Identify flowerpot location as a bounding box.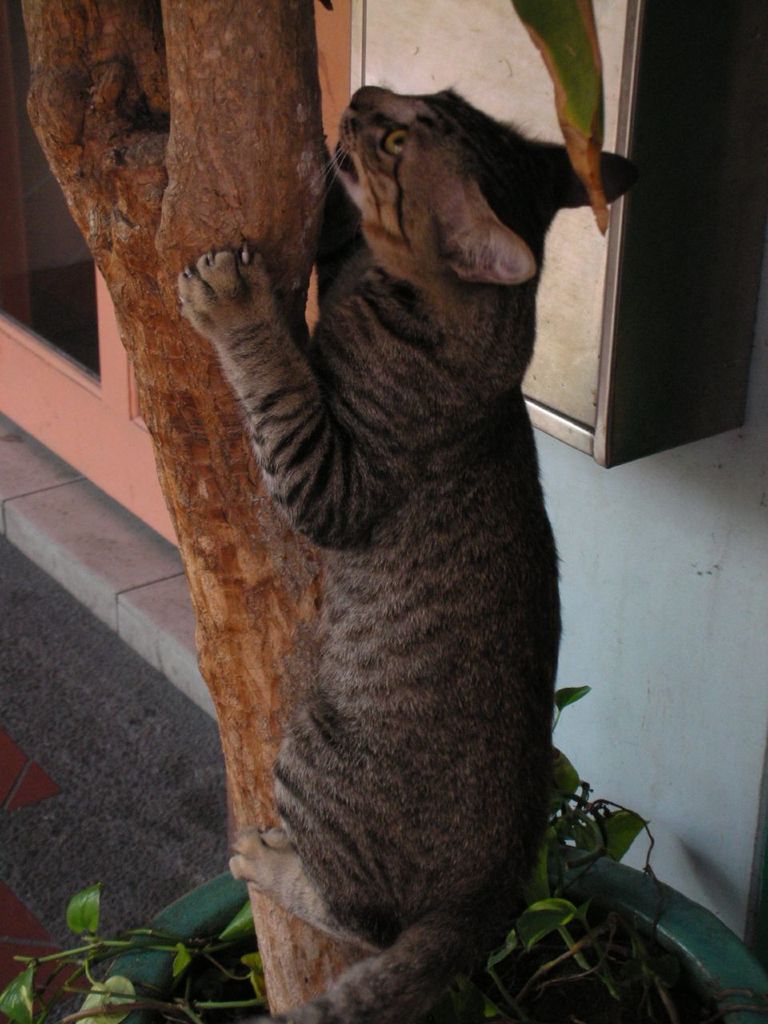
[left=103, top=838, right=767, bottom=1023].
